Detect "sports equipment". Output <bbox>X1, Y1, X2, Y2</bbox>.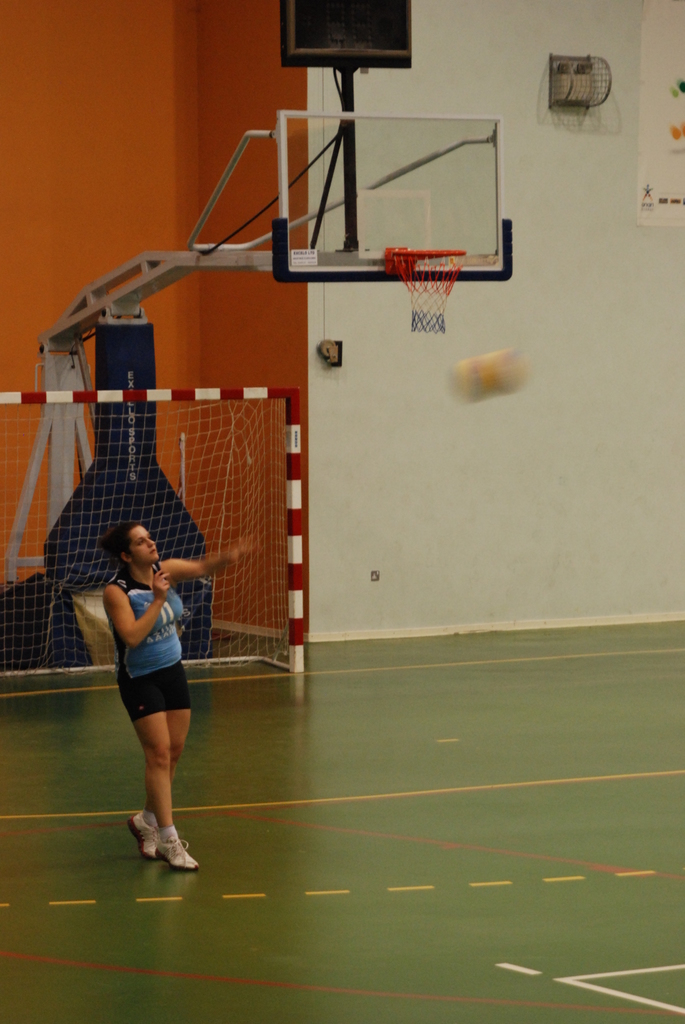
<bbox>385, 246, 468, 330</bbox>.
